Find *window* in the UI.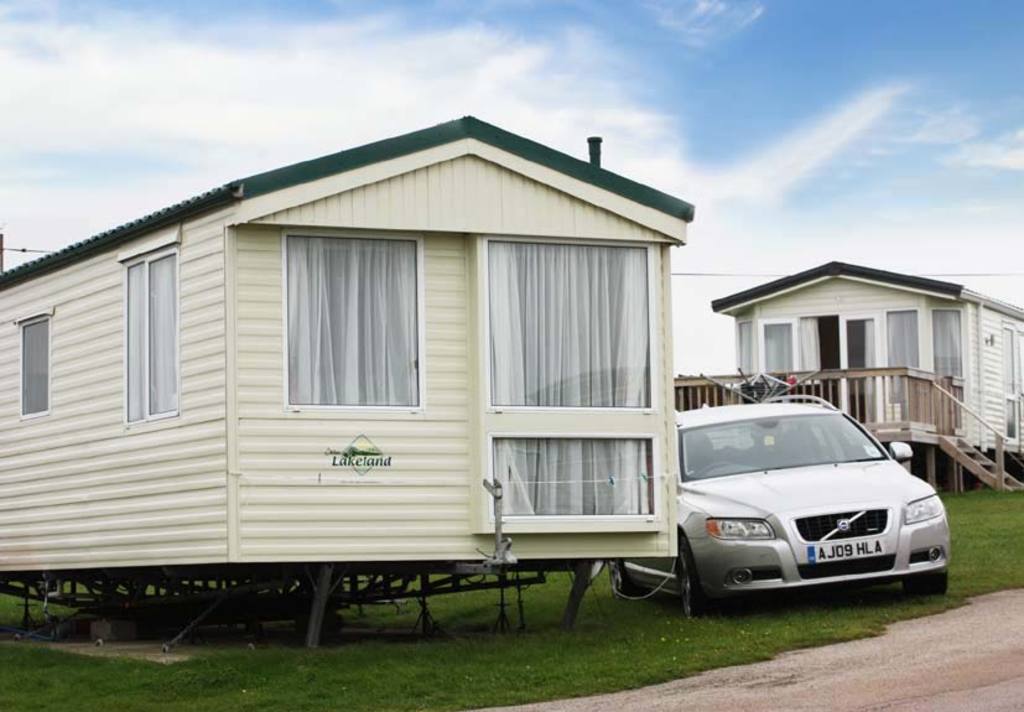
UI element at region(493, 431, 659, 525).
